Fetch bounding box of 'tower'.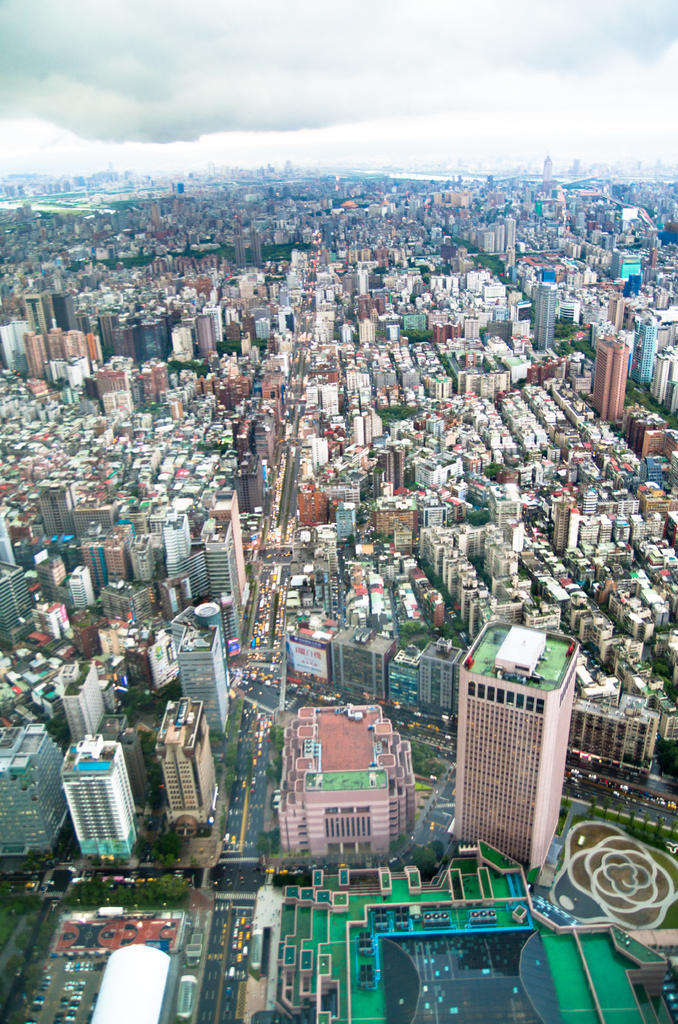
Bbox: (63, 739, 144, 860).
